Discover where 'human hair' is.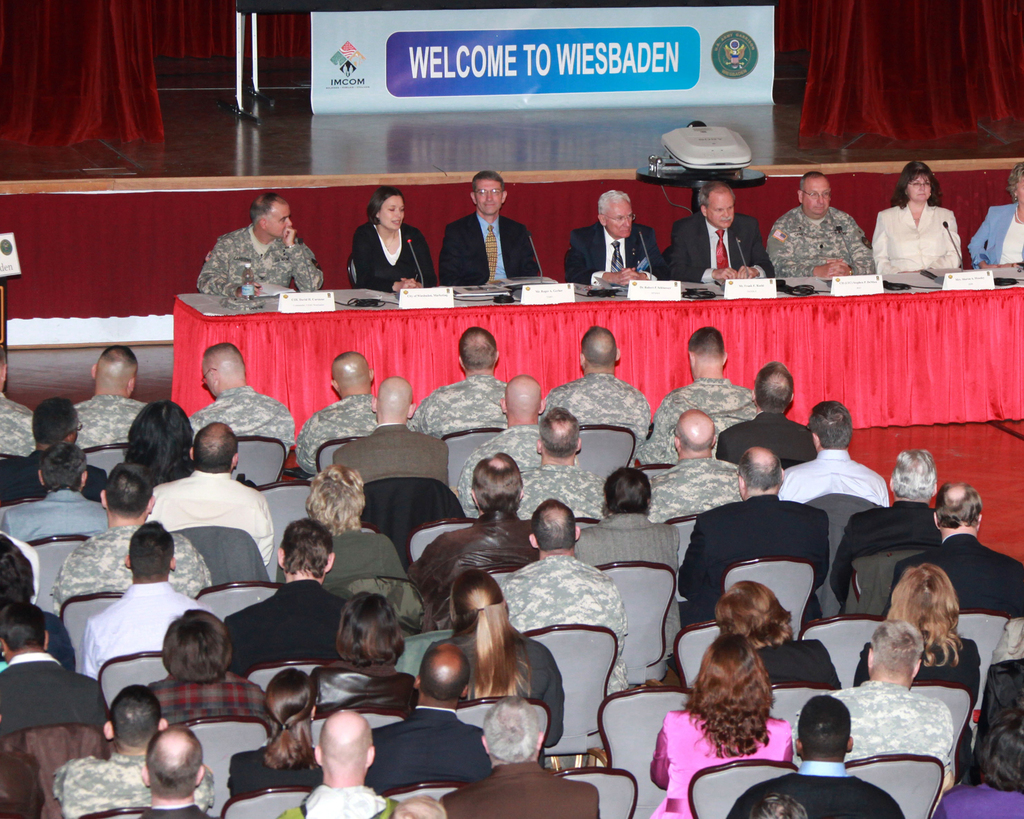
Discovered at (left=978, top=696, right=1023, bottom=787).
